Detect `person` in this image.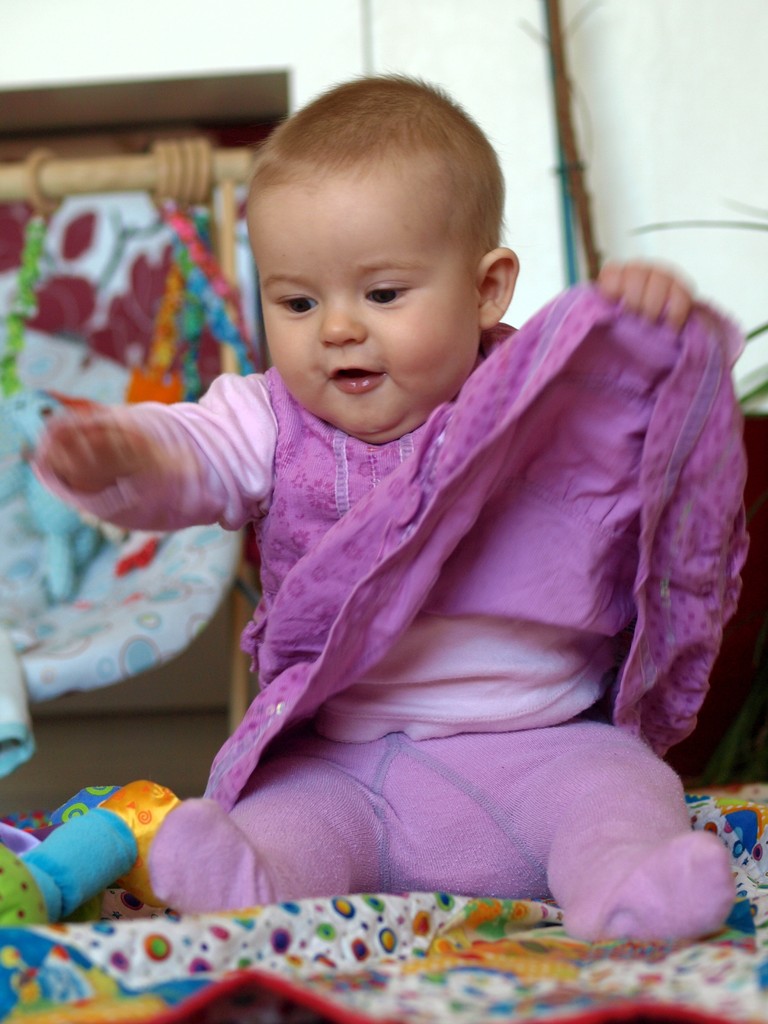
Detection: [18, 71, 737, 941].
